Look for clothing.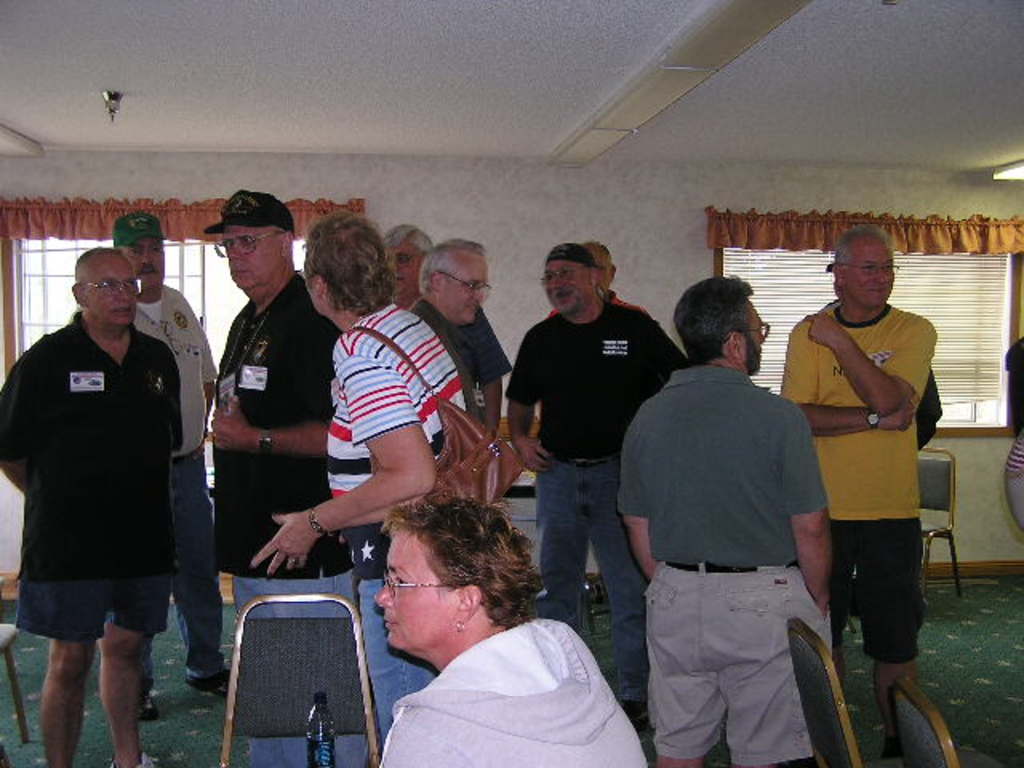
Found: <bbox>776, 286, 938, 659</bbox>.
